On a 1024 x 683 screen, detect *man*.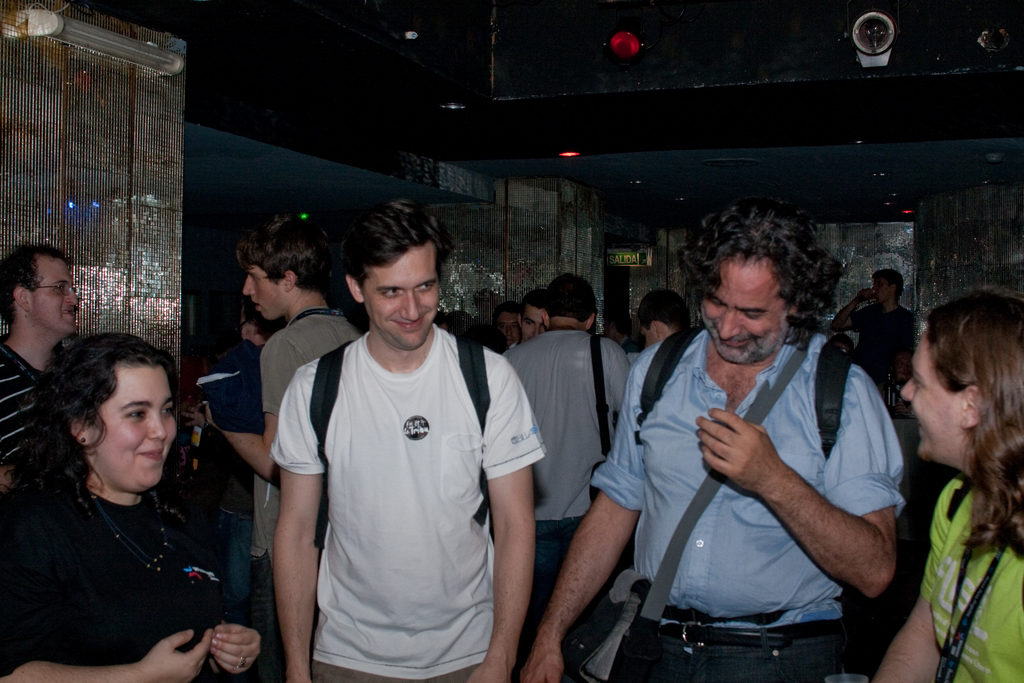
(left=248, top=193, right=544, bottom=682).
